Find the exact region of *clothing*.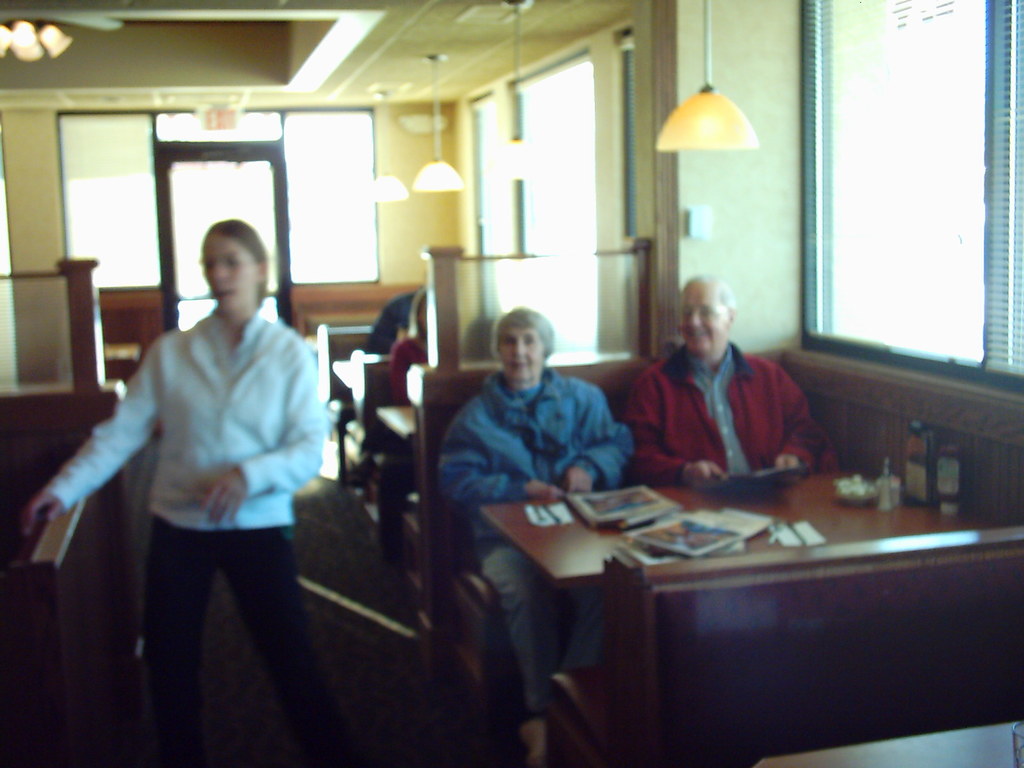
Exact region: [x1=8, y1=302, x2=342, y2=767].
